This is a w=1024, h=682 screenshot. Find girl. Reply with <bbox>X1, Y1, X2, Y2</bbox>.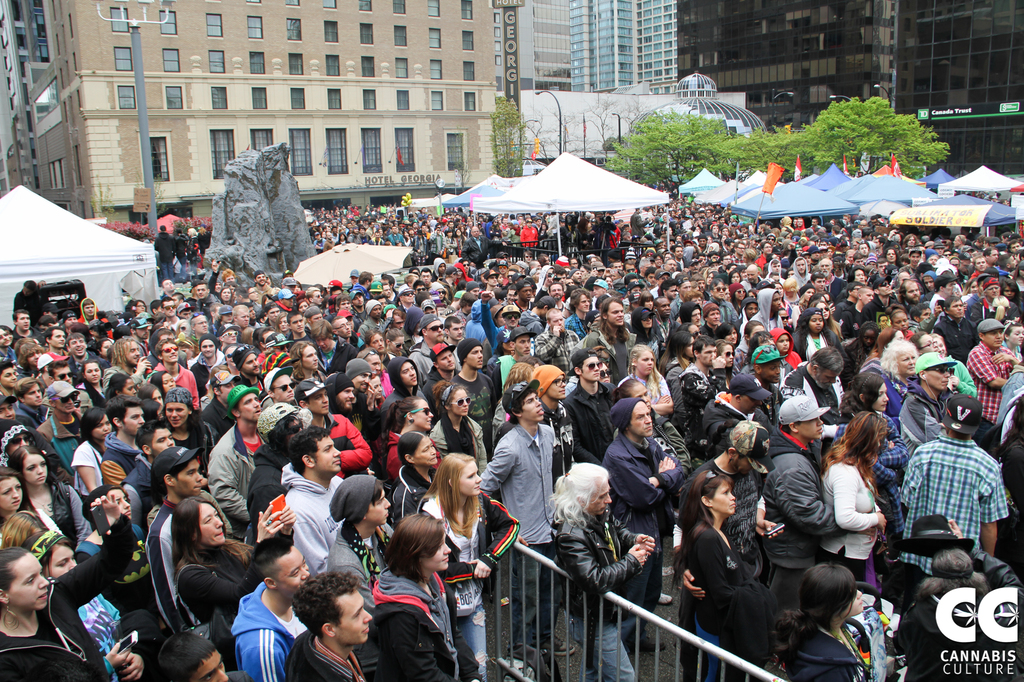
<bbox>836, 373, 910, 600</bbox>.
